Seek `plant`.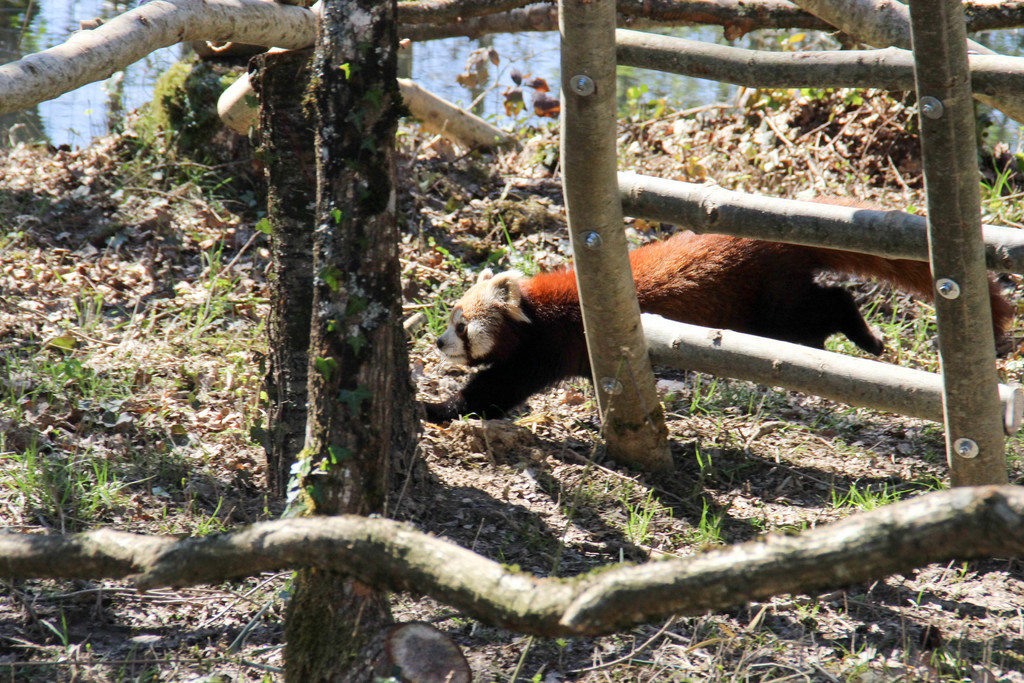
select_region(695, 435, 720, 482).
